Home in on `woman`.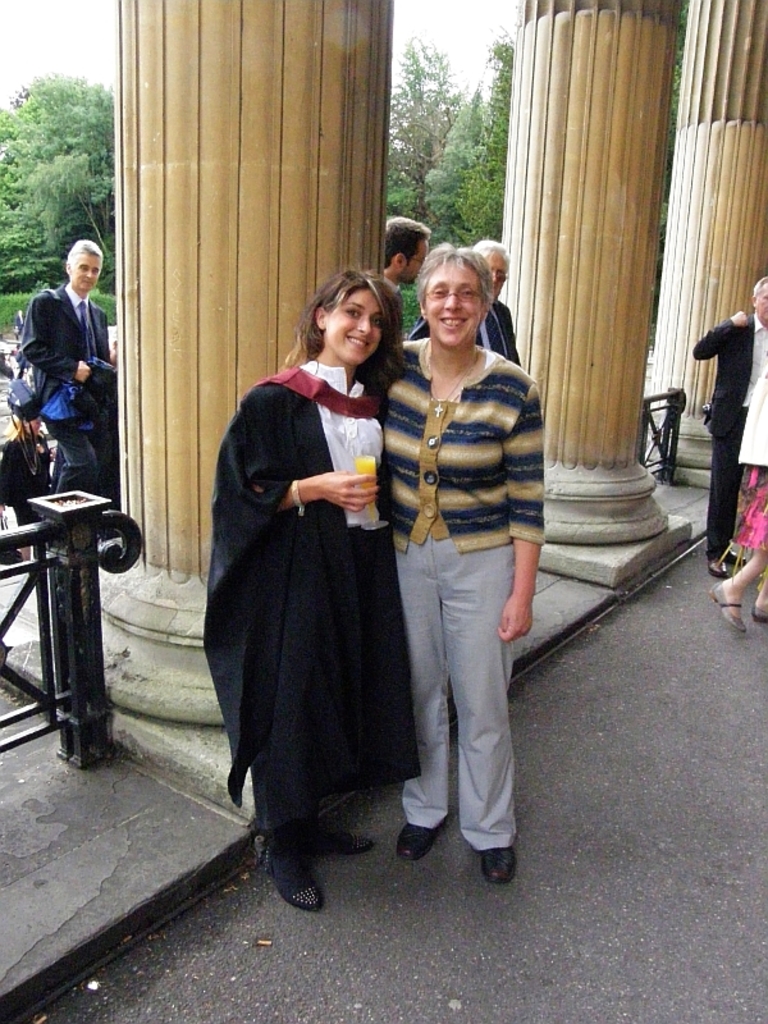
Homed in at [x1=206, y1=269, x2=403, y2=908].
